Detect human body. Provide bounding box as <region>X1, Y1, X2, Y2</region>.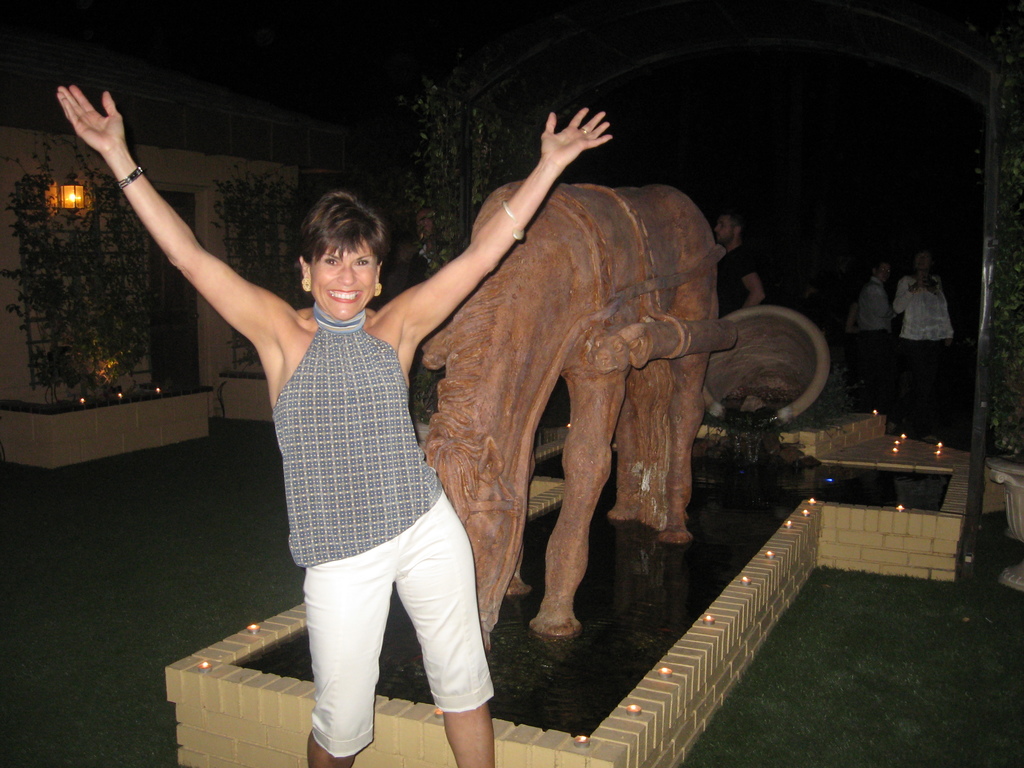
<region>58, 83, 616, 767</region>.
